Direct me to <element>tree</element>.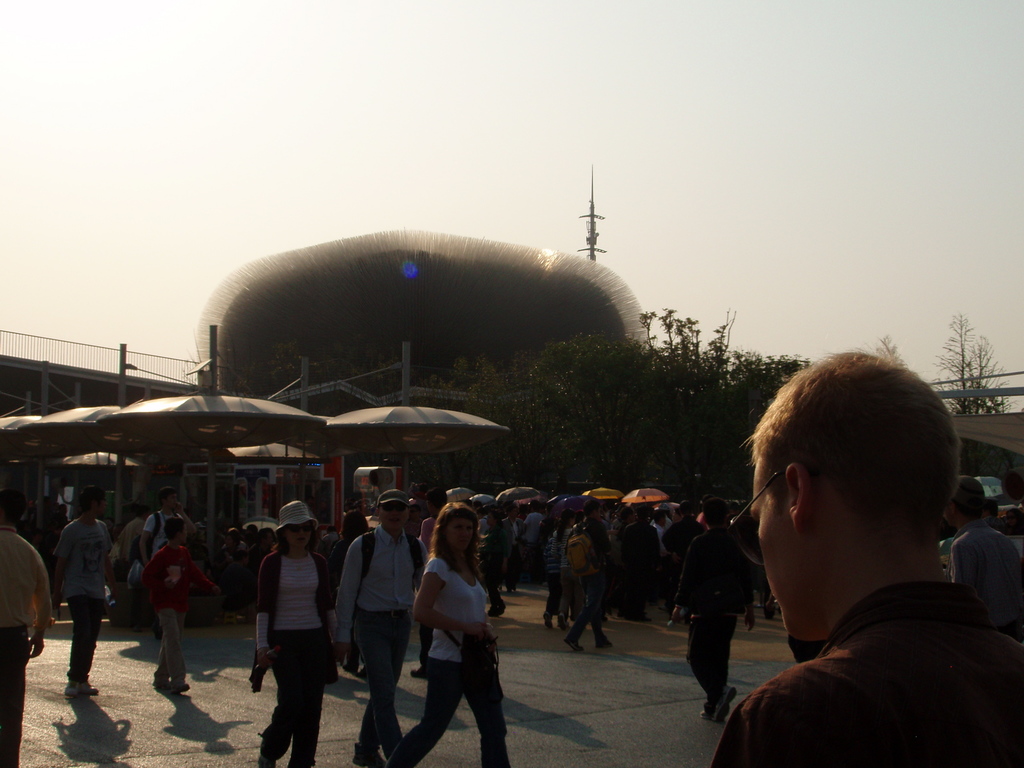
Direction: 936, 311, 1017, 400.
